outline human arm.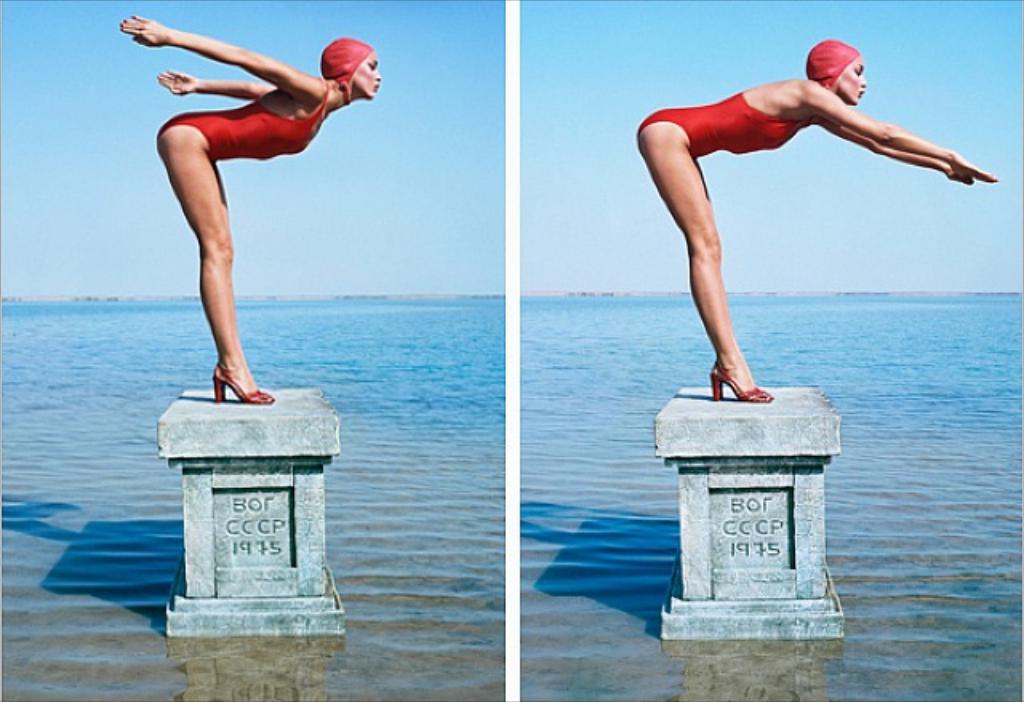
Outline: [x1=123, y1=21, x2=336, y2=112].
